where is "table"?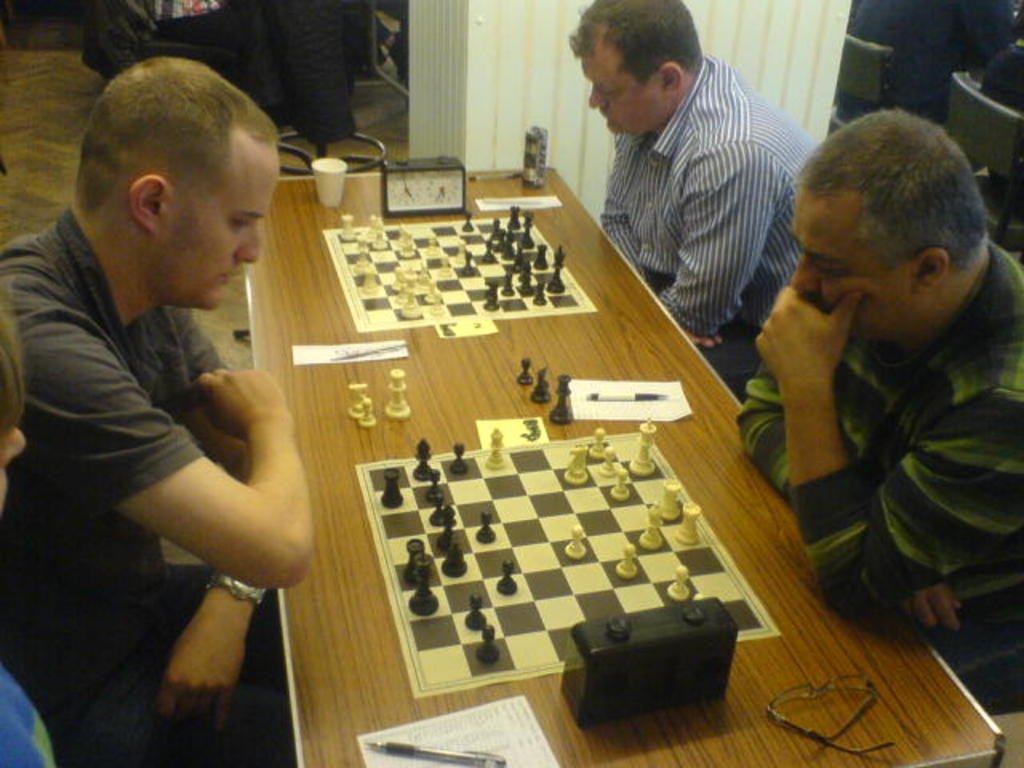
rect(238, 165, 1003, 766).
